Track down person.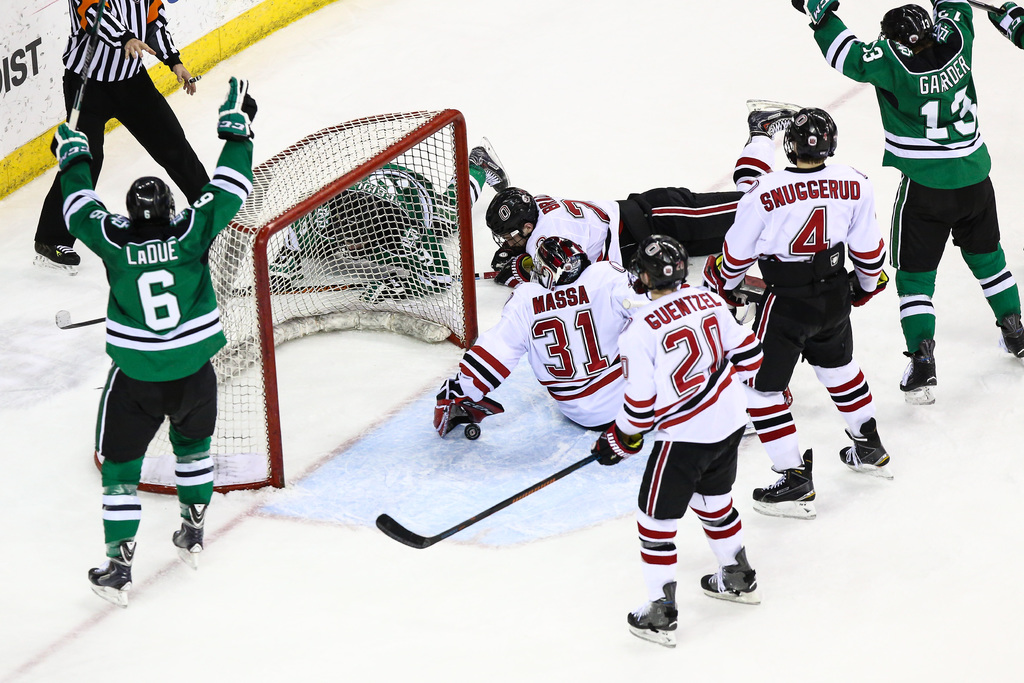
Tracked to region(25, 0, 213, 265).
